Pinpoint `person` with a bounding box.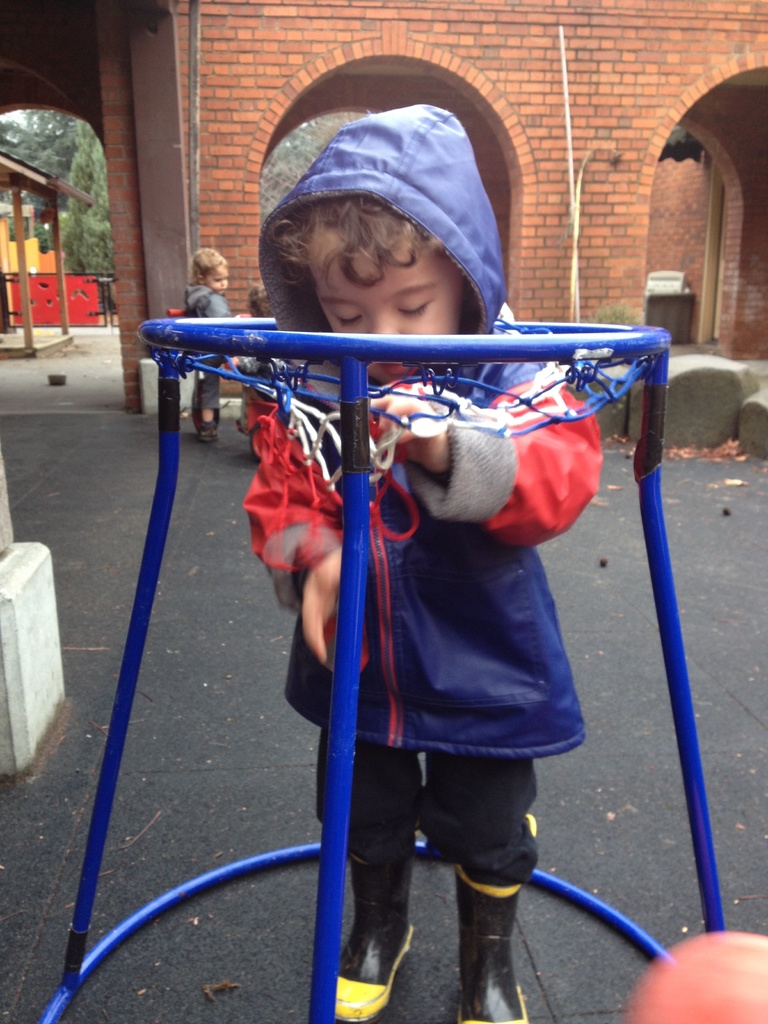
l=182, t=247, r=233, b=442.
